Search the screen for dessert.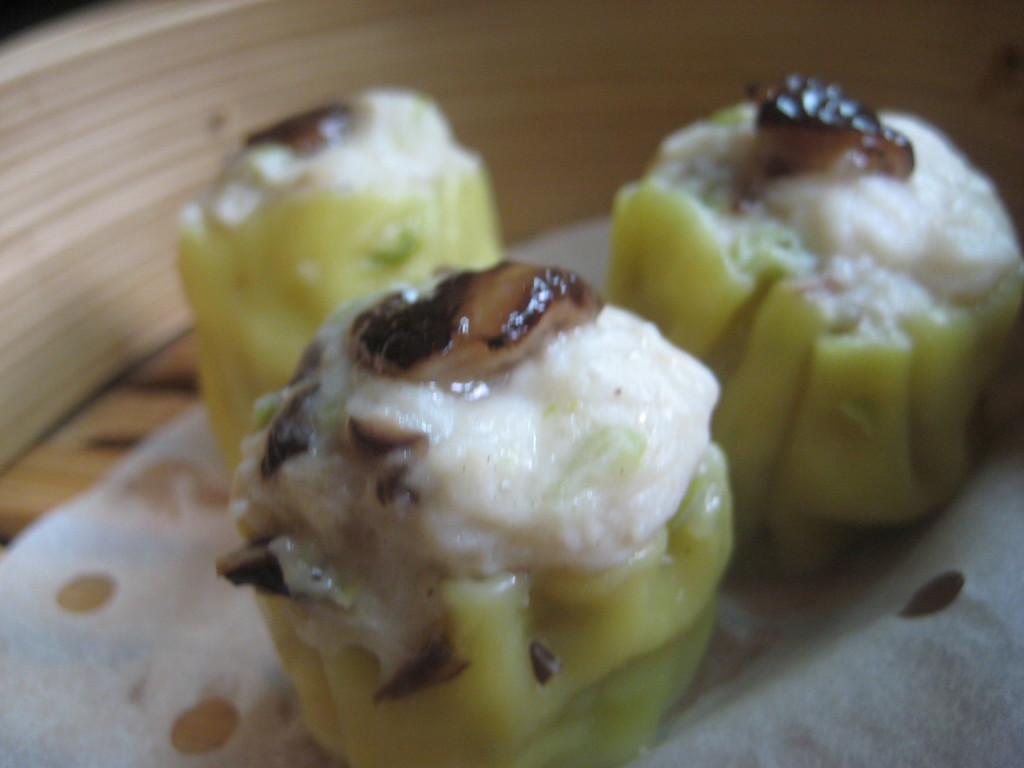
Found at {"x1": 603, "y1": 70, "x2": 1023, "y2": 550}.
